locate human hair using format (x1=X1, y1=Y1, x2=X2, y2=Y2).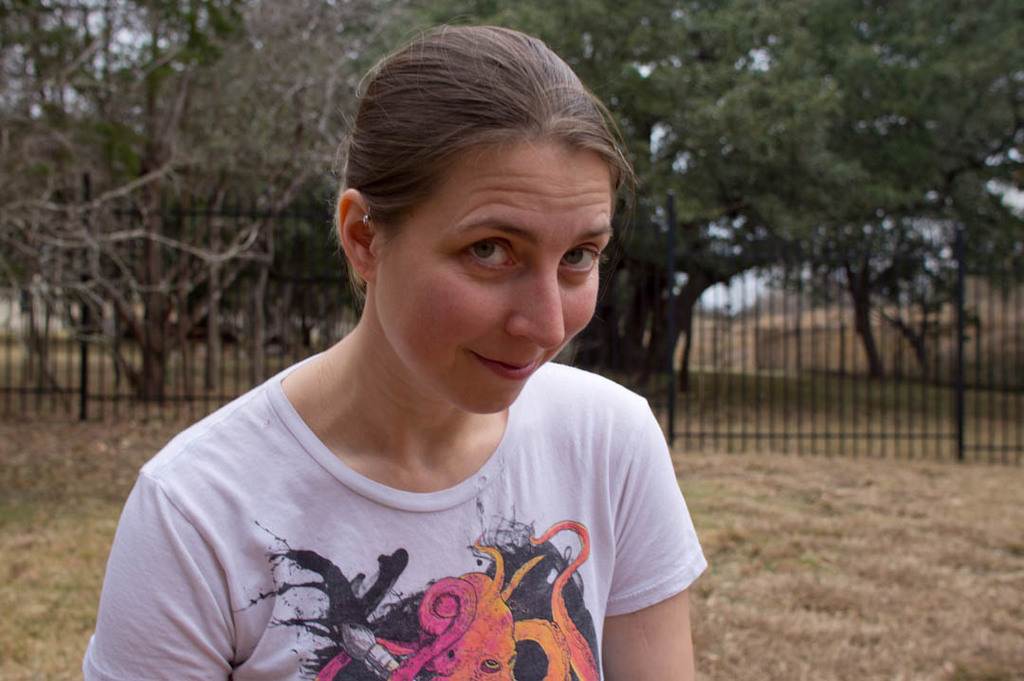
(x1=349, y1=24, x2=597, y2=322).
